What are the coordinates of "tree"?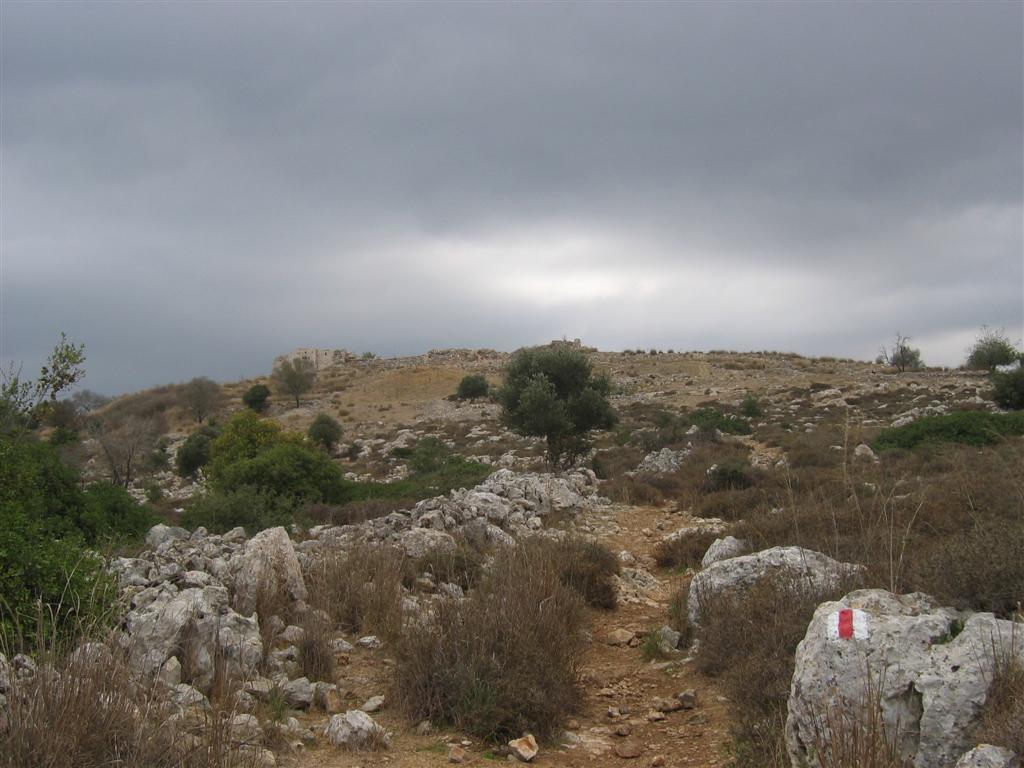
bbox=[492, 334, 628, 466].
